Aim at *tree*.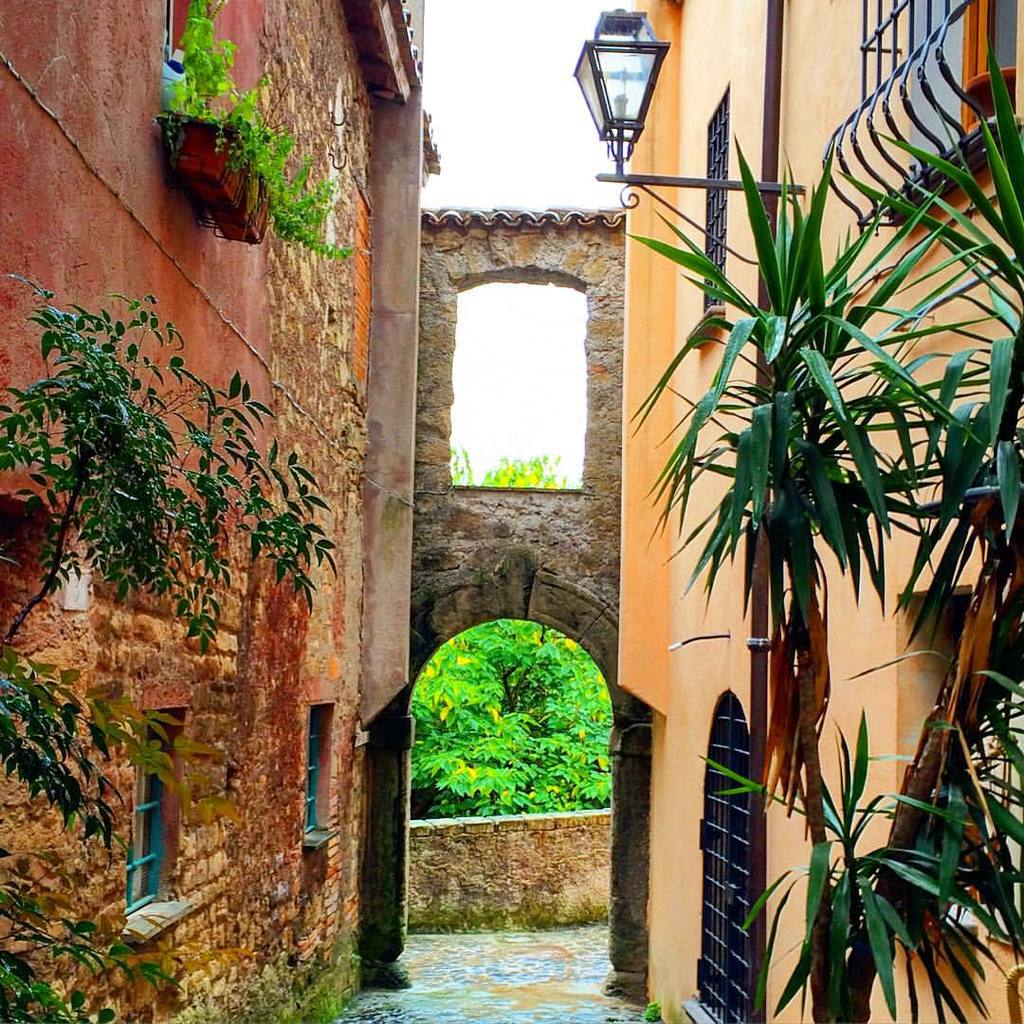
Aimed at x1=0, y1=271, x2=338, y2=866.
